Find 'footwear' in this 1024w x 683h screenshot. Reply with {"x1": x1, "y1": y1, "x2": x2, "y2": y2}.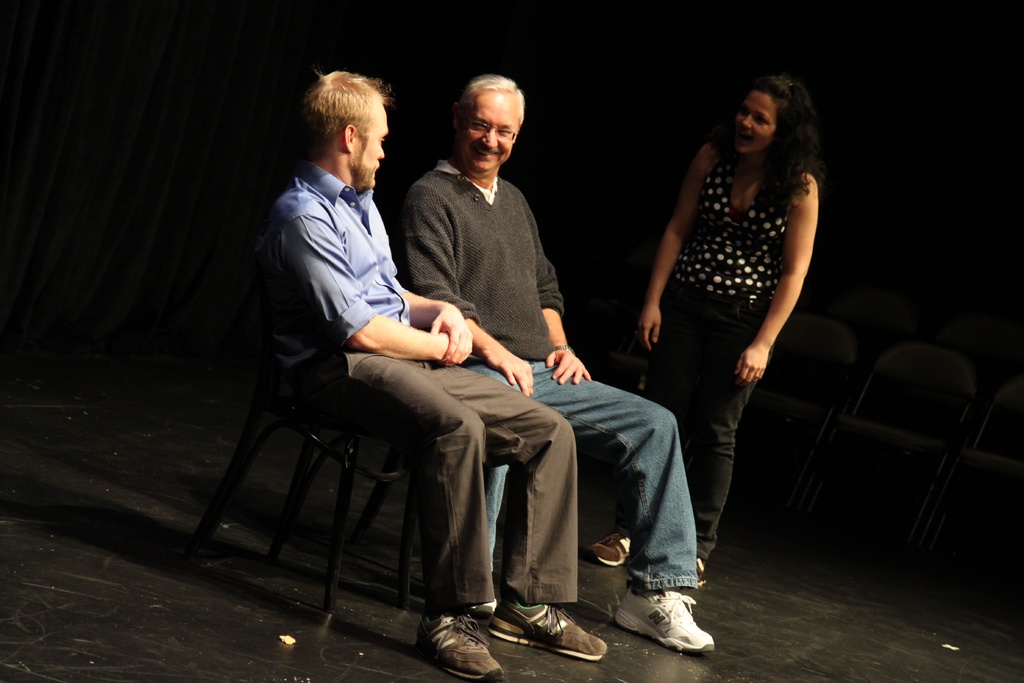
{"x1": 485, "y1": 599, "x2": 607, "y2": 662}.
